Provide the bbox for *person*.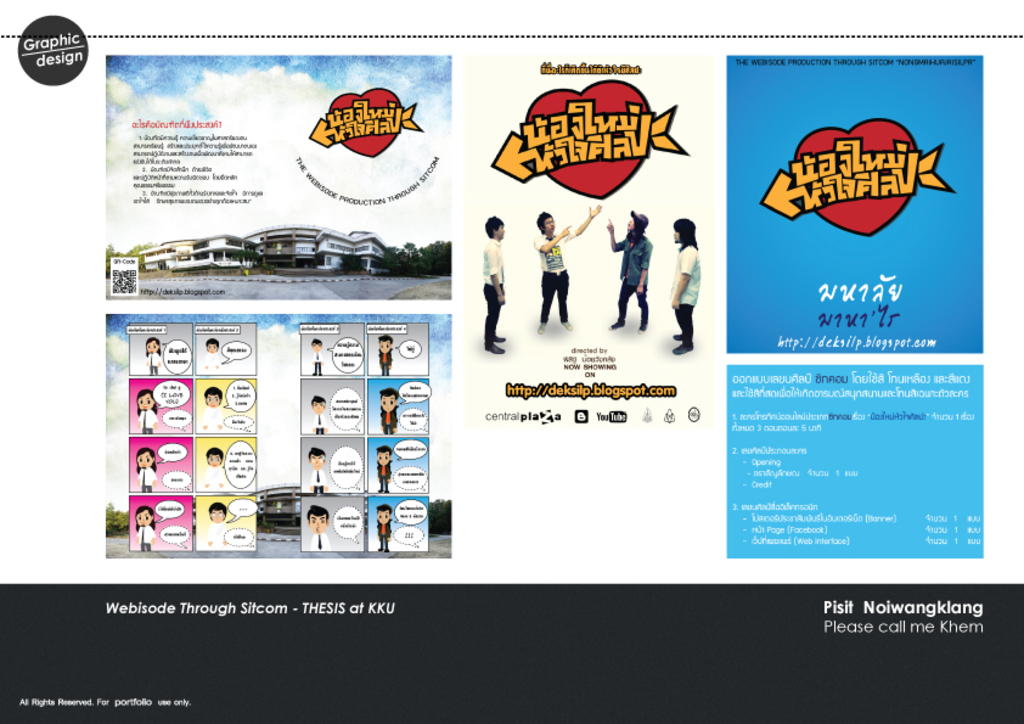
602,202,656,337.
